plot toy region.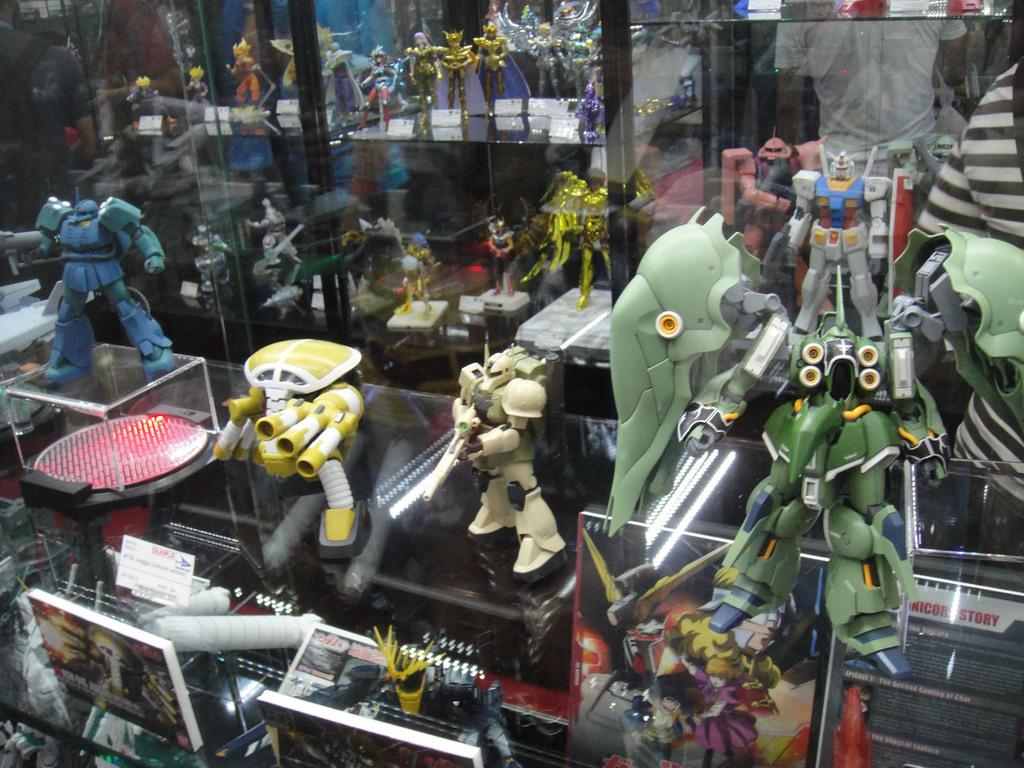
Plotted at left=474, top=20, right=529, bottom=115.
